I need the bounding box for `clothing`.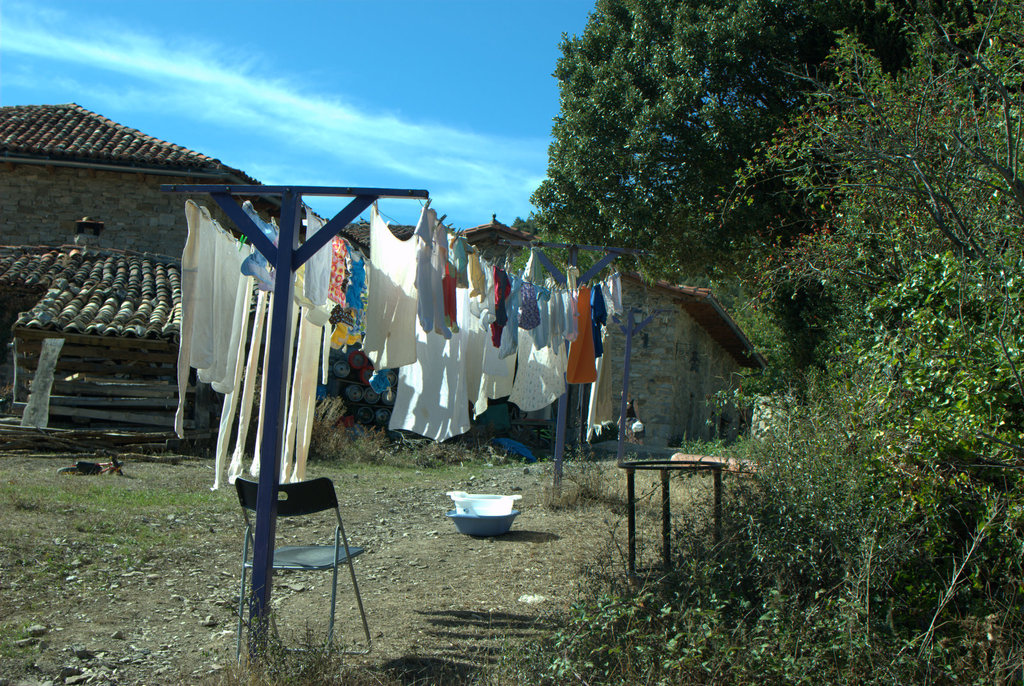
Here it is: <box>402,196,460,340</box>.
